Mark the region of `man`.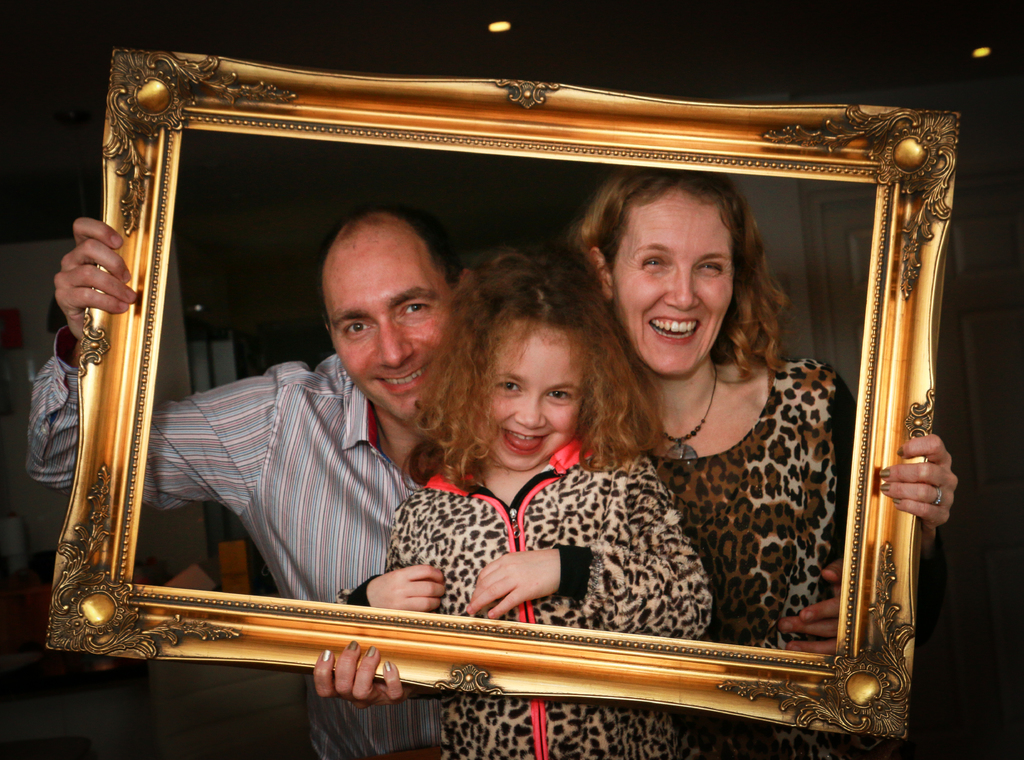
Region: bbox=(56, 209, 462, 757).
